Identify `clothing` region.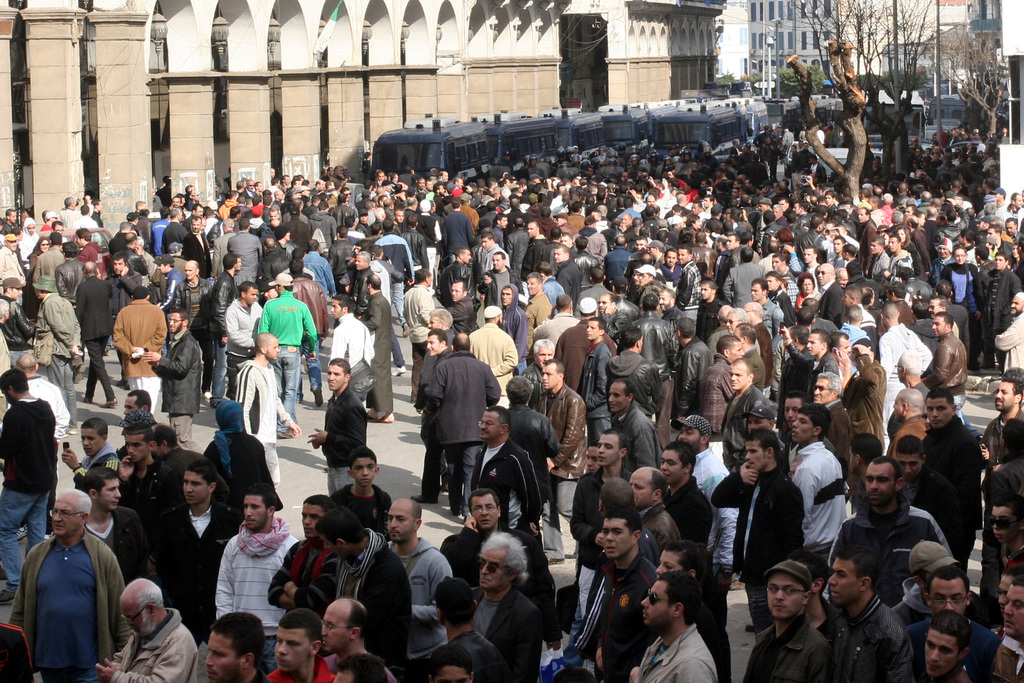
Region: {"x1": 507, "y1": 407, "x2": 563, "y2": 531}.
